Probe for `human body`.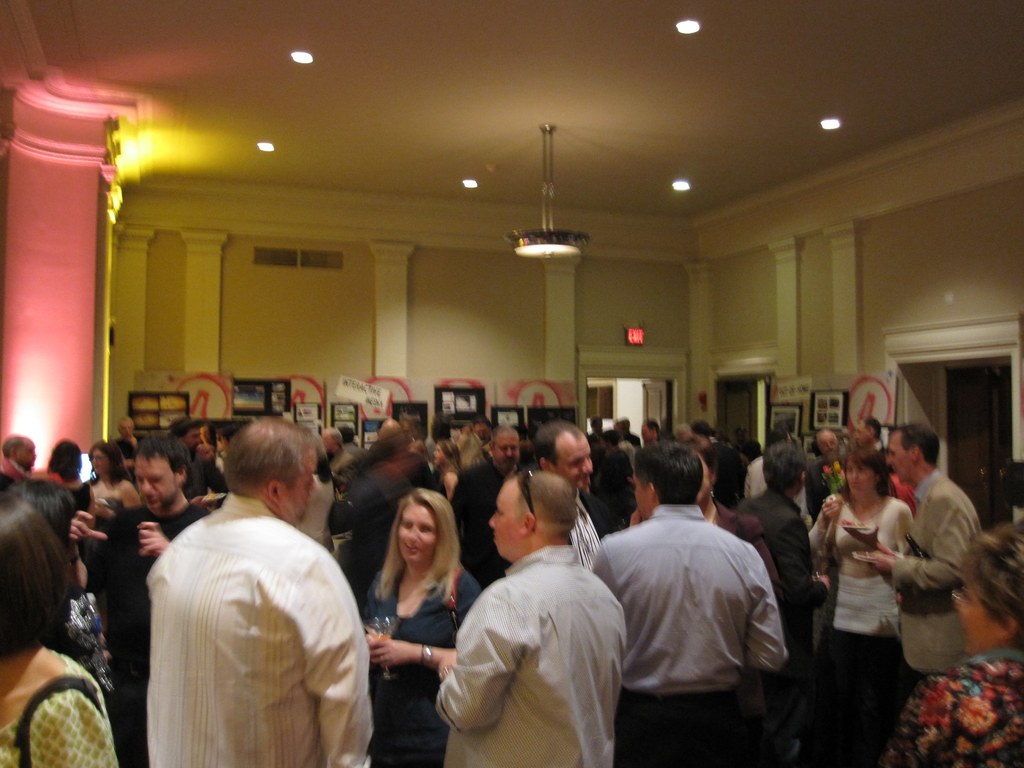
Probe result: 324 420 427 591.
